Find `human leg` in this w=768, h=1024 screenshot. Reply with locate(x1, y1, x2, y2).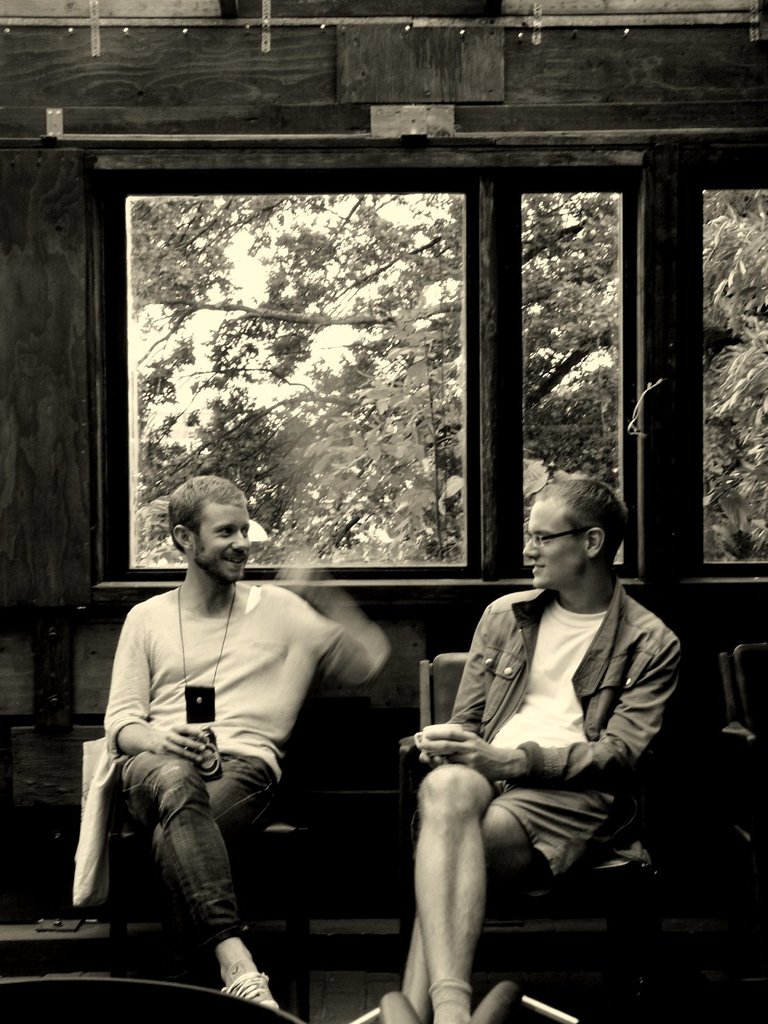
locate(376, 788, 602, 1023).
